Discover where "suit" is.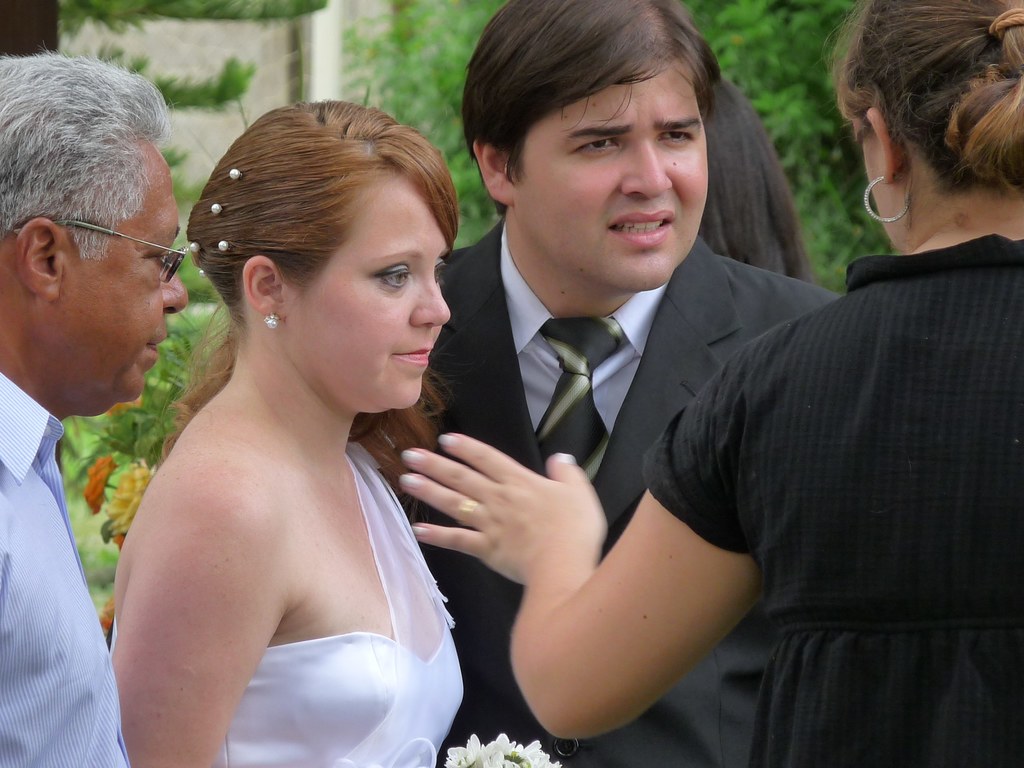
Discovered at [406, 181, 804, 721].
